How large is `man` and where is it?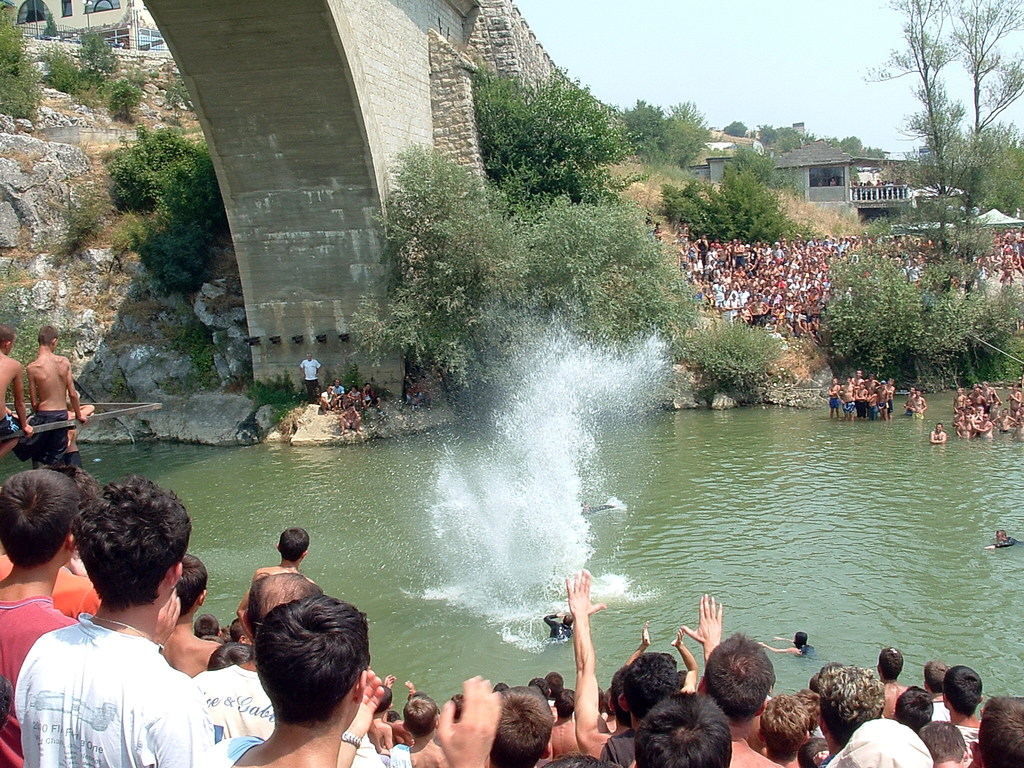
Bounding box: 25/323/88/457.
